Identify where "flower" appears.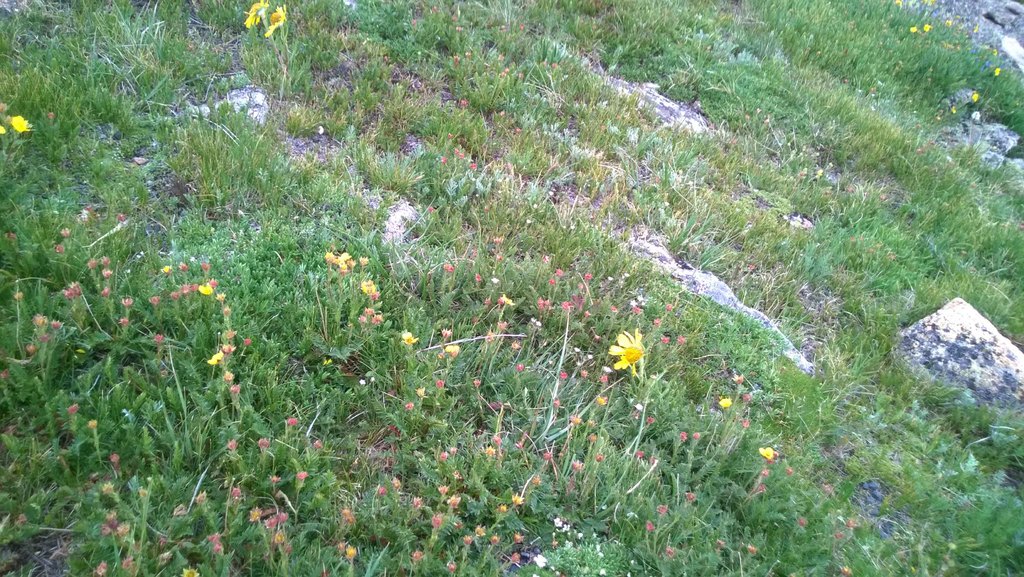
Appears at (left=14, top=109, right=33, bottom=134).
